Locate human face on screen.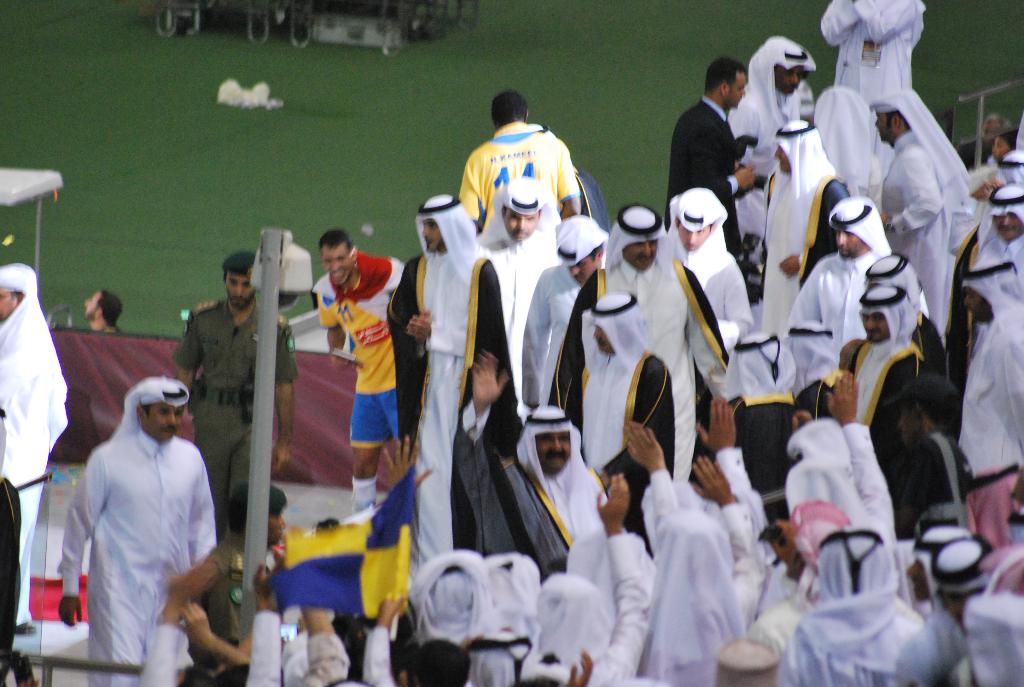
On screen at [0,290,22,320].
